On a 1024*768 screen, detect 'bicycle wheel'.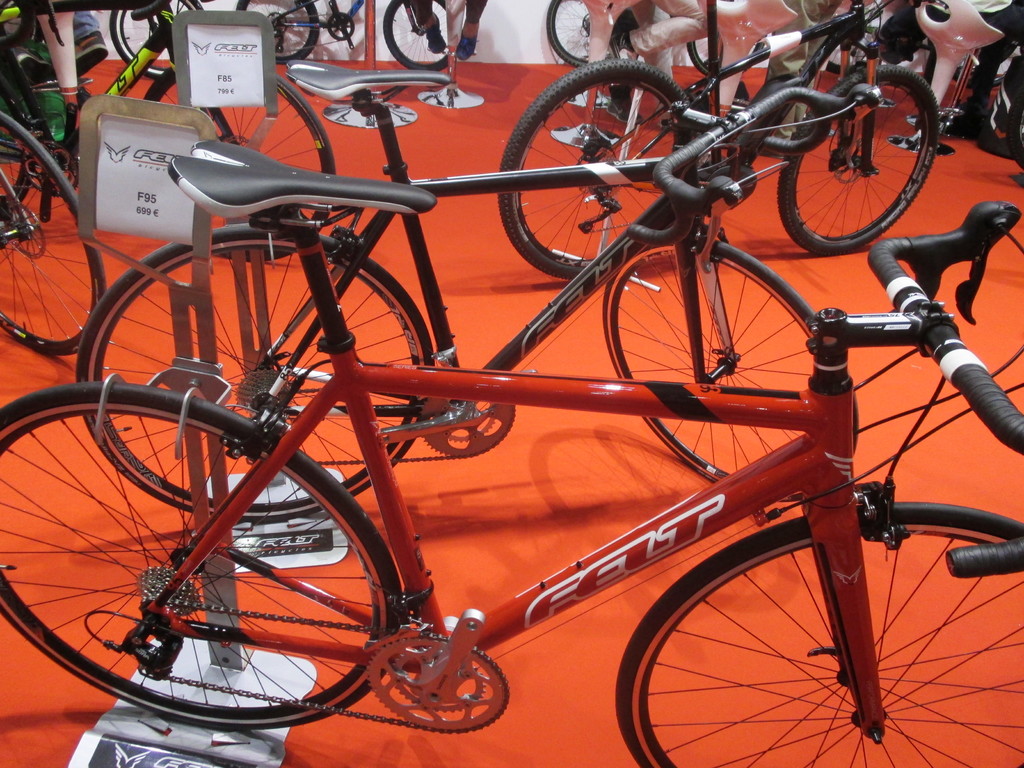
[545,0,589,67].
